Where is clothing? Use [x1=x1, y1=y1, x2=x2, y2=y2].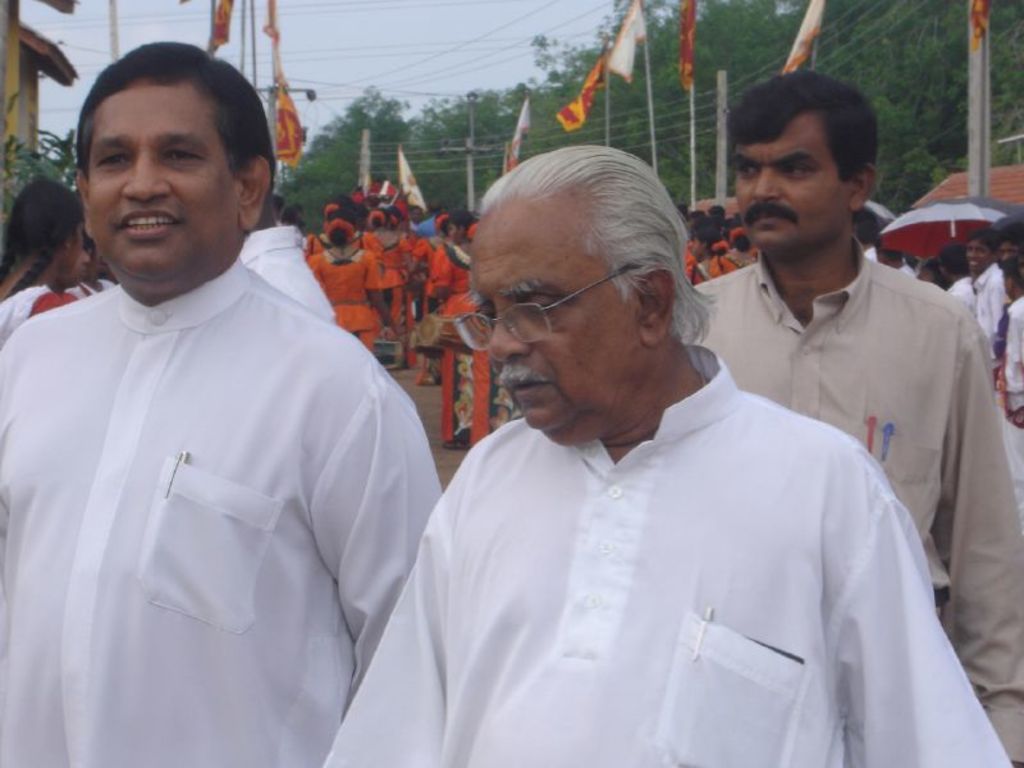
[x1=59, y1=268, x2=128, y2=296].
